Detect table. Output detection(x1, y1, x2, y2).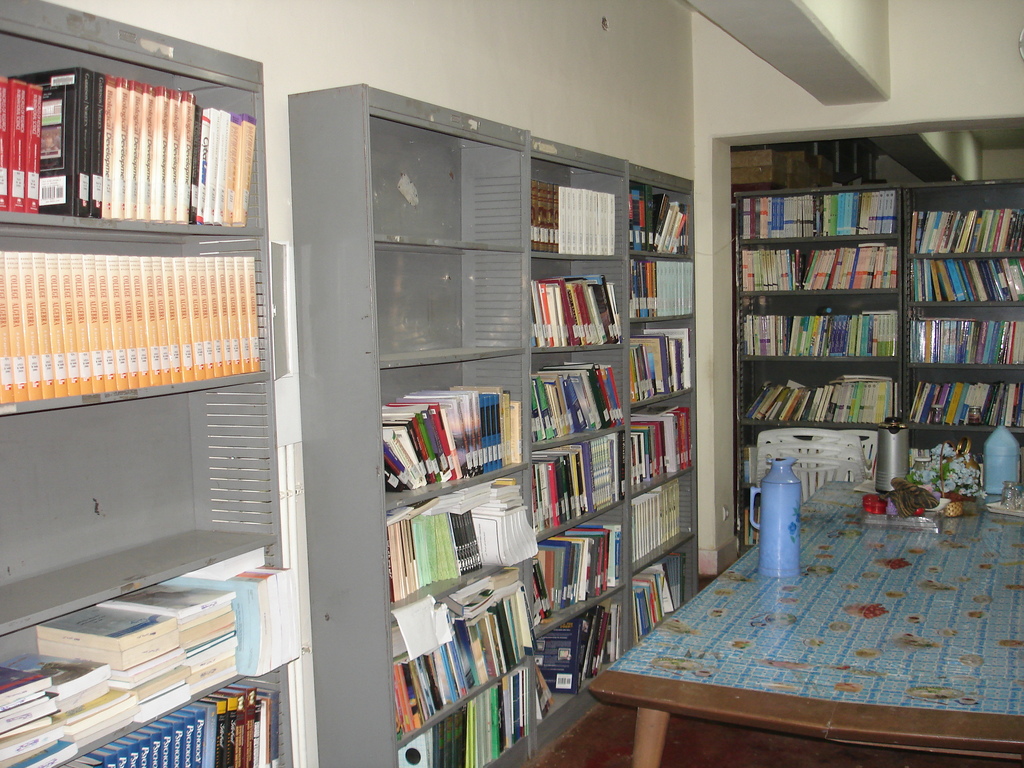
detection(584, 474, 989, 749).
